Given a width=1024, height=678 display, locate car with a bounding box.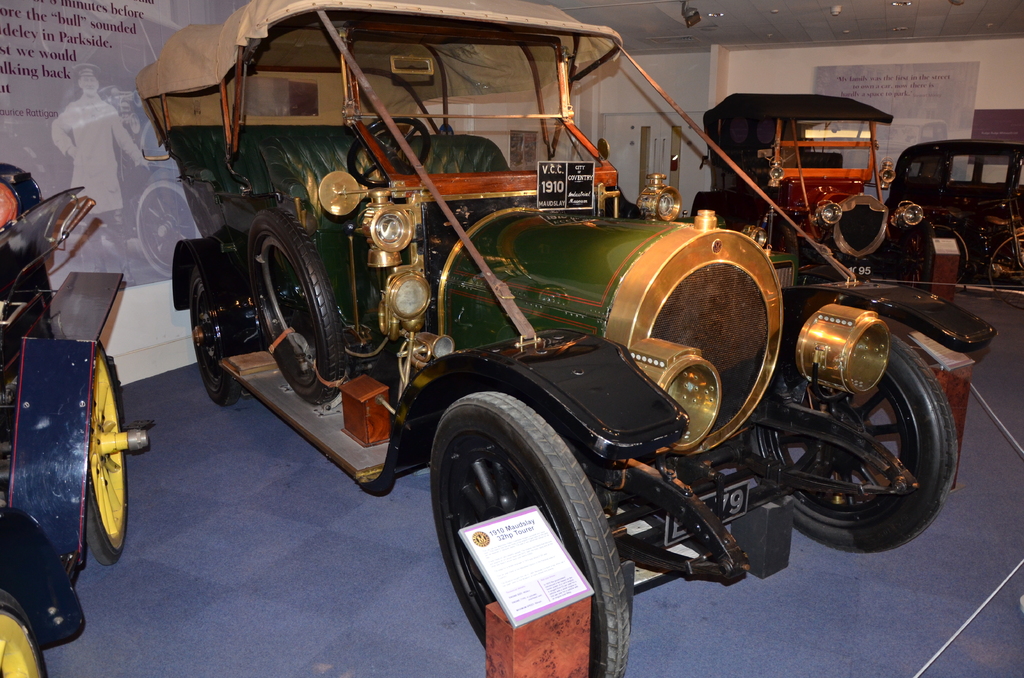
Located: [880,131,1023,292].
